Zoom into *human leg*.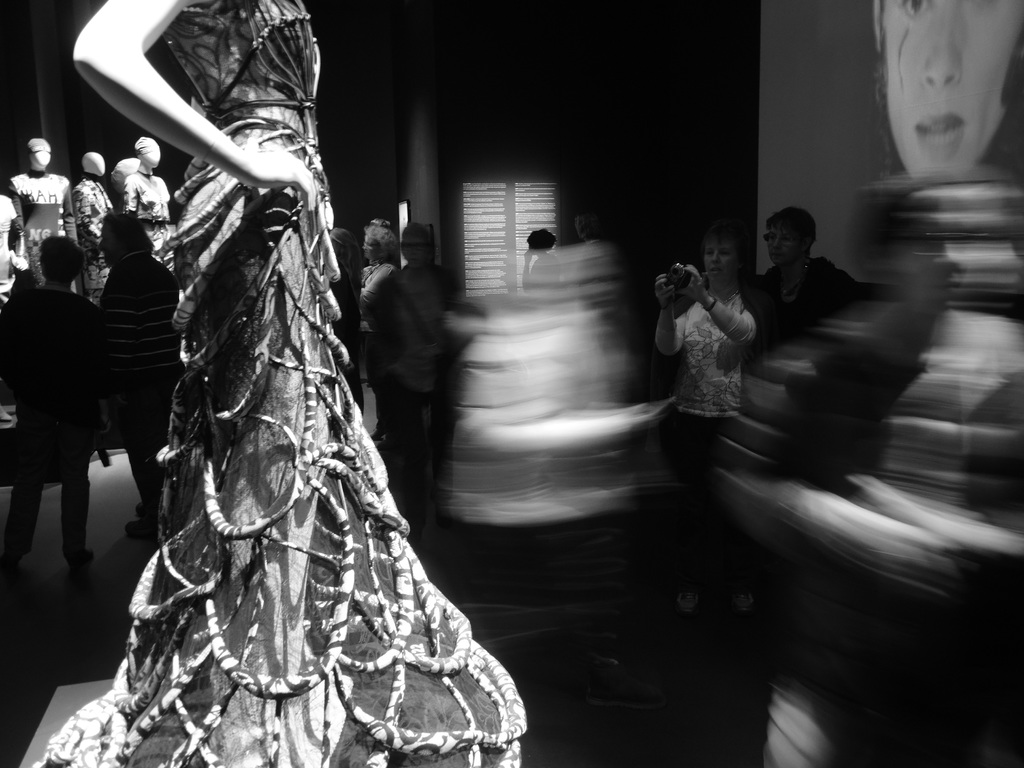
Zoom target: [218, 122, 332, 739].
